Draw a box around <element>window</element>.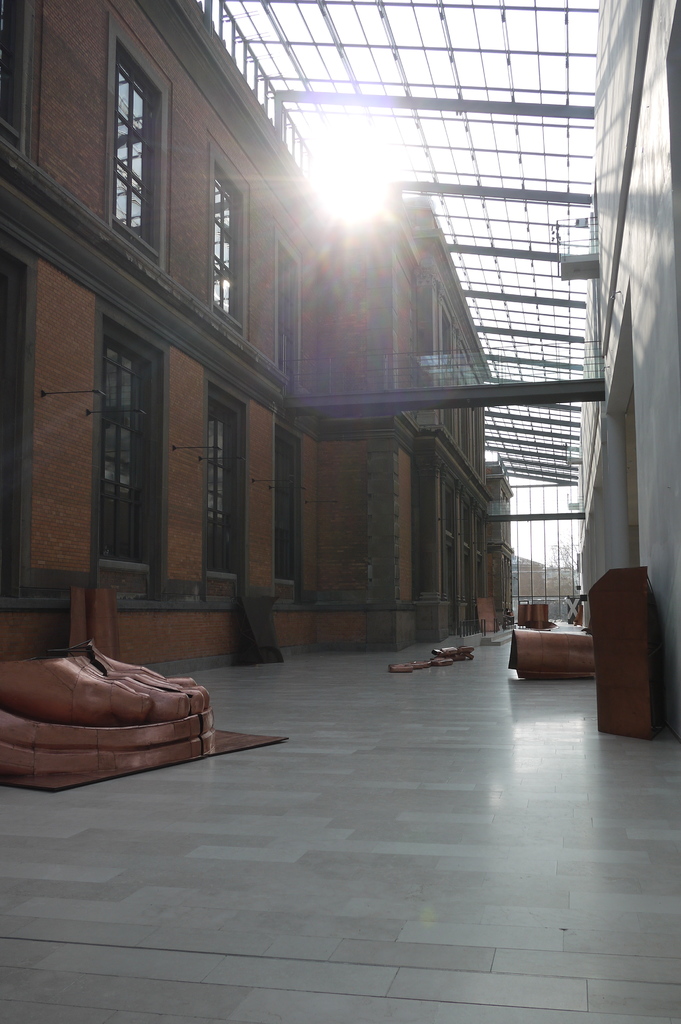
x1=204, y1=370, x2=252, y2=599.
